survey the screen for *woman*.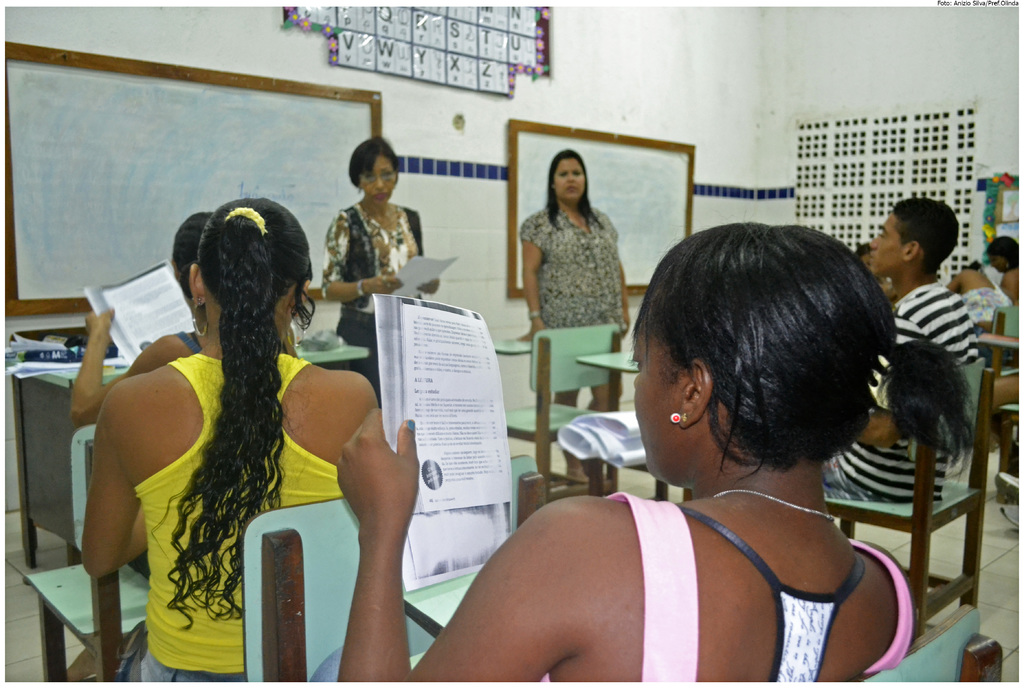
Survey found: [73,212,209,424].
